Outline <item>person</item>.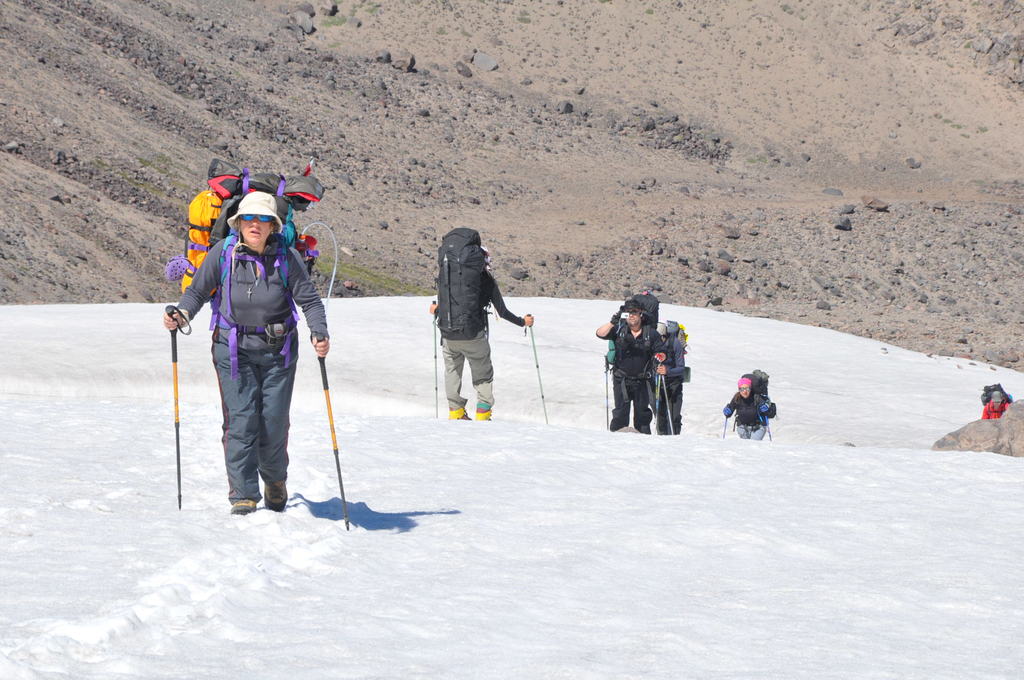
Outline: <box>977,381,1011,414</box>.
